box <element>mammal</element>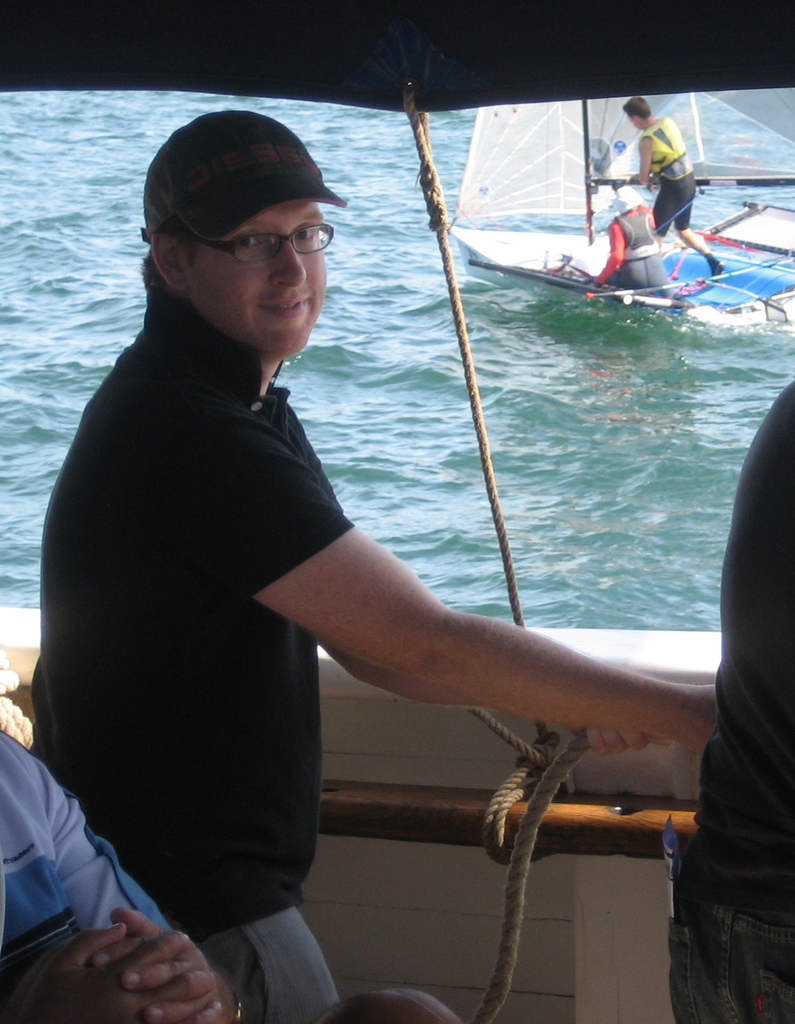
box=[664, 382, 794, 1023]
